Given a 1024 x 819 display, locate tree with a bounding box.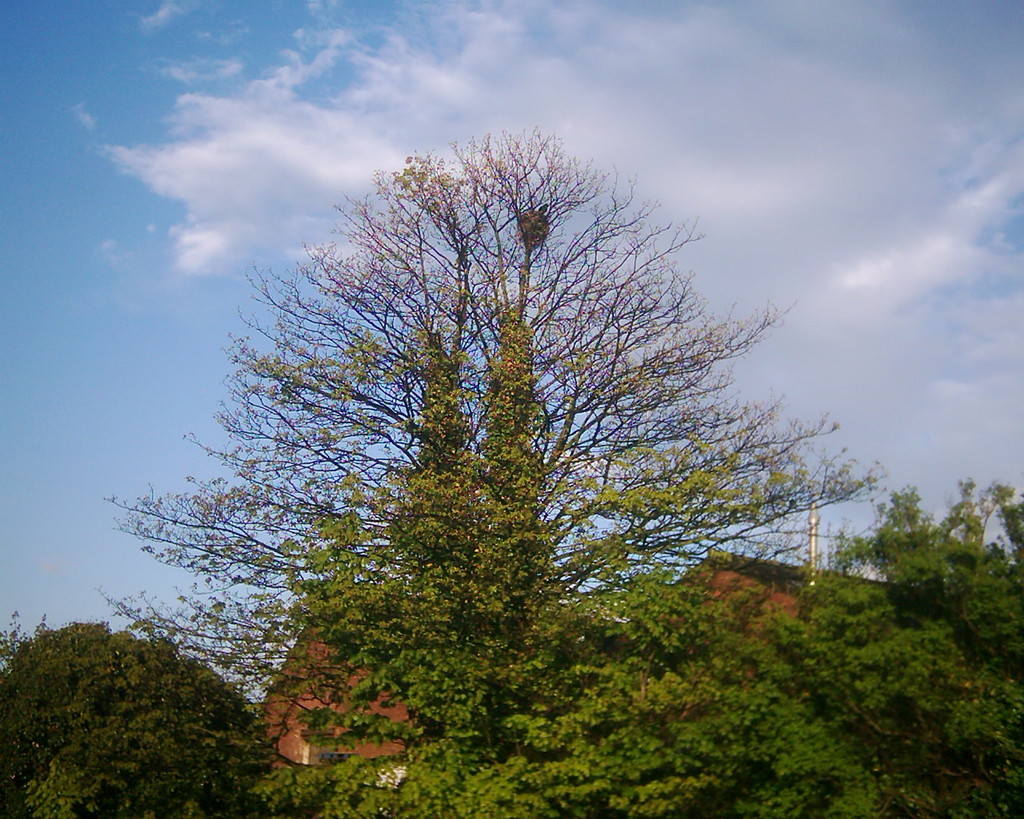
Located: bbox=(781, 484, 1023, 818).
